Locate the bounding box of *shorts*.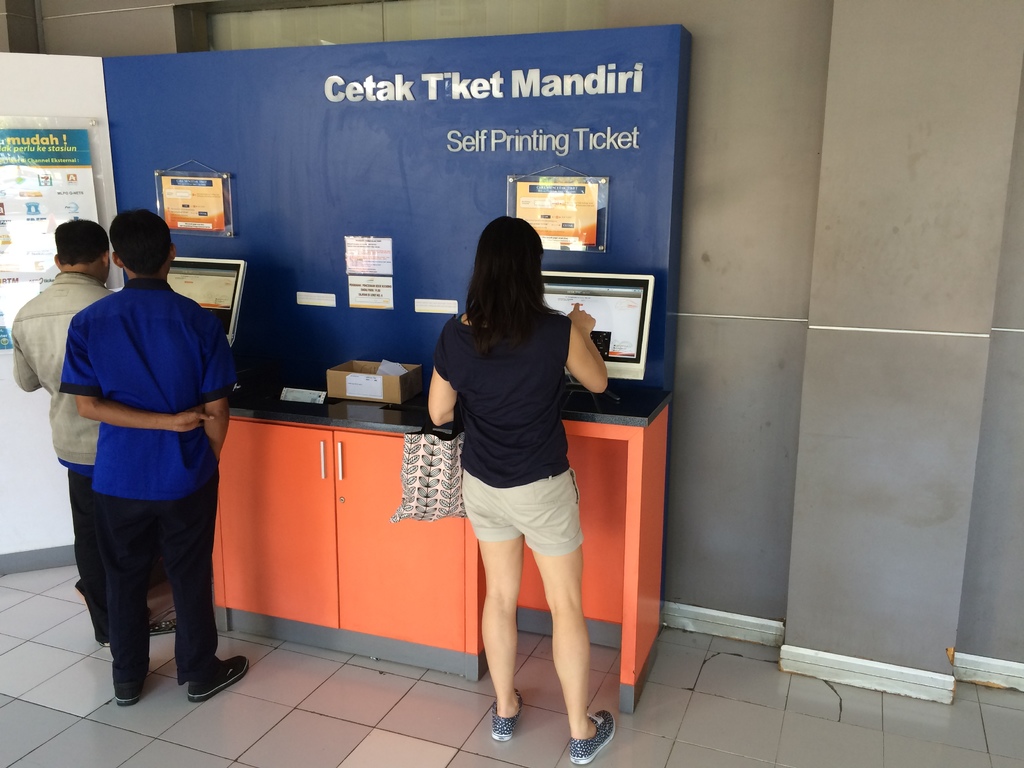
Bounding box: pyautogui.locateOnScreen(454, 488, 580, 553).
